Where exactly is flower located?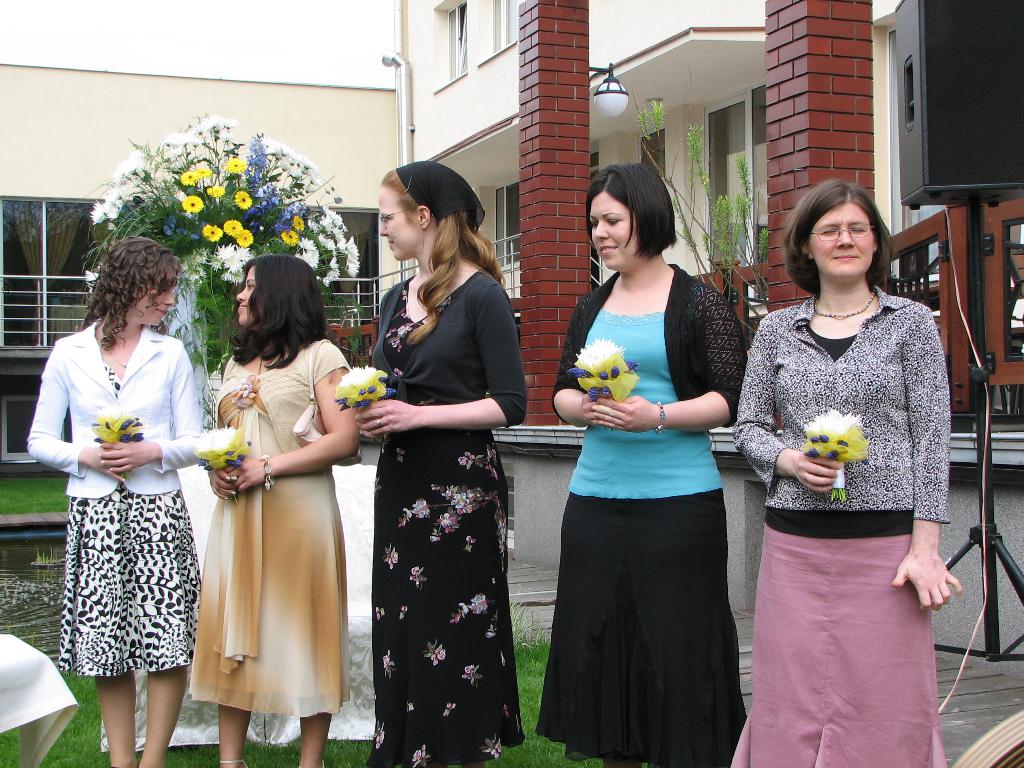
Its bounding box is Rect(205, 186, 227, 202).
